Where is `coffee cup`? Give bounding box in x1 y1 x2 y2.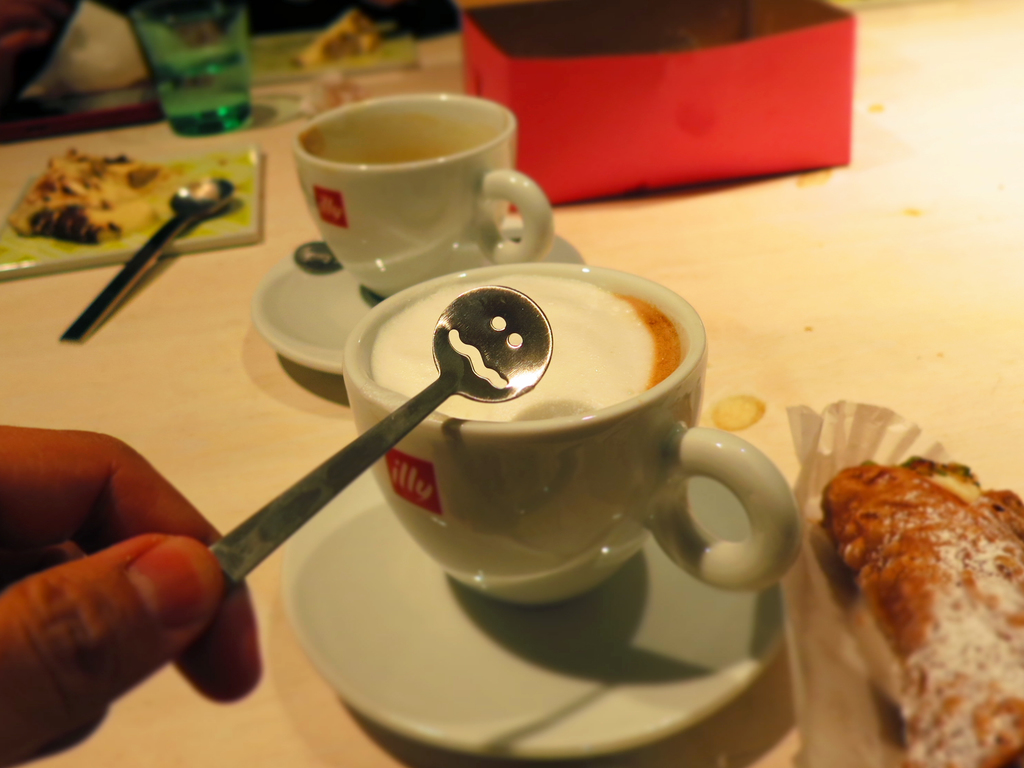
339 260 810 613.
